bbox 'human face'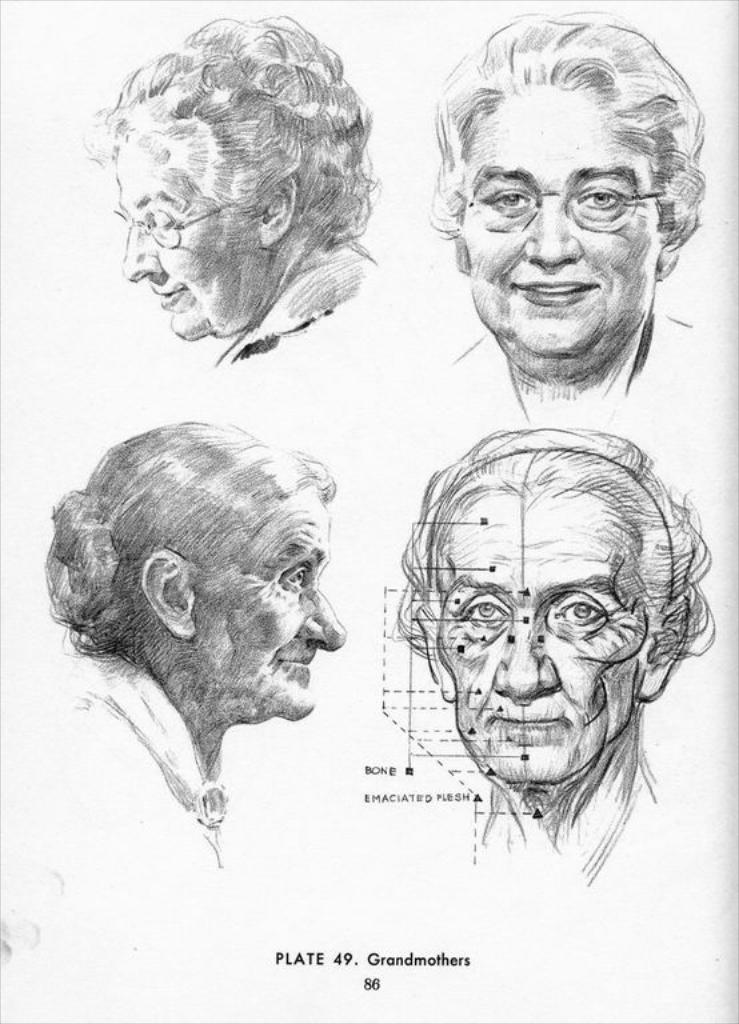
<bbox>100, 131, 272, 339</bbox>
